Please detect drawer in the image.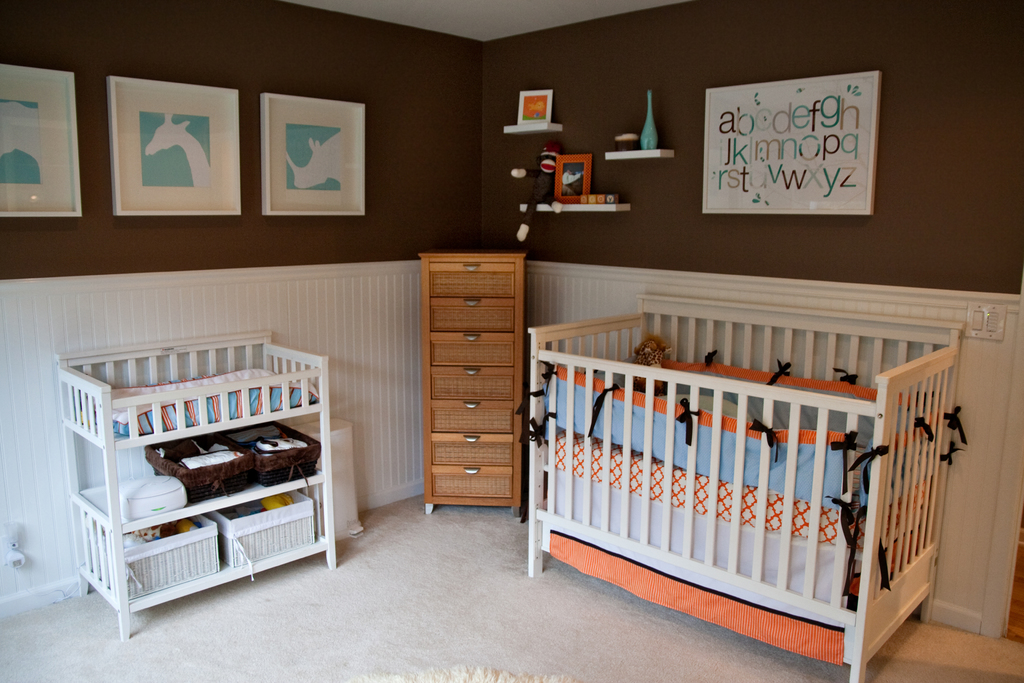
bbox(434, 399, 513, 431).
